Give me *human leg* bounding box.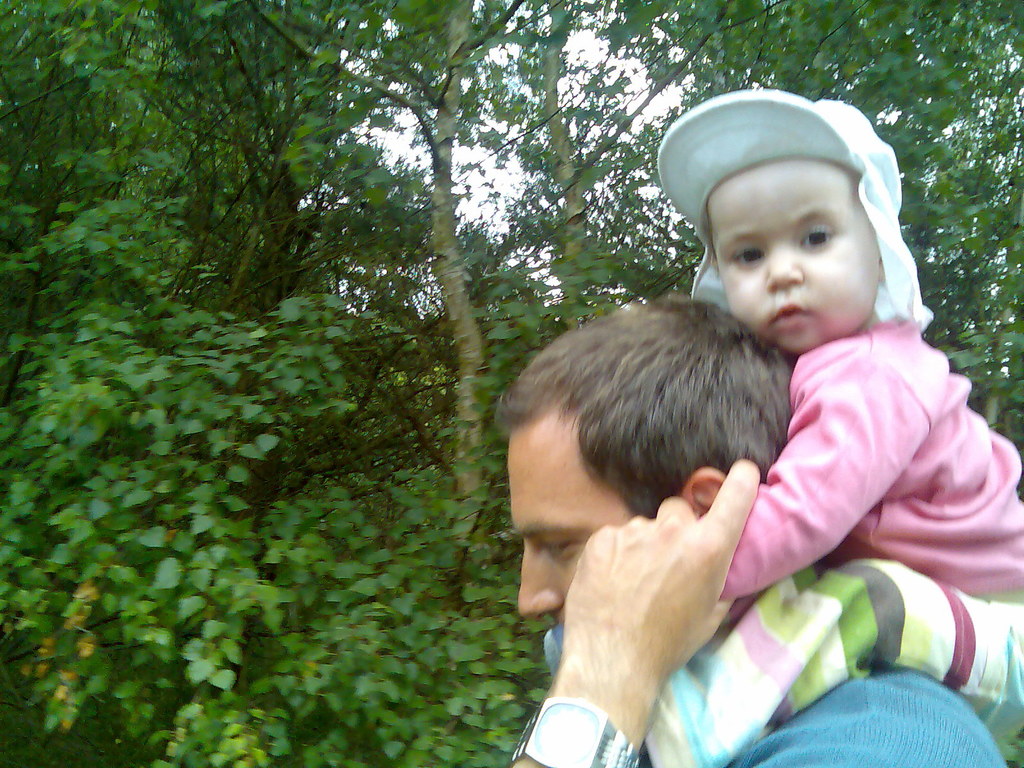
[645,554,1023,767].
